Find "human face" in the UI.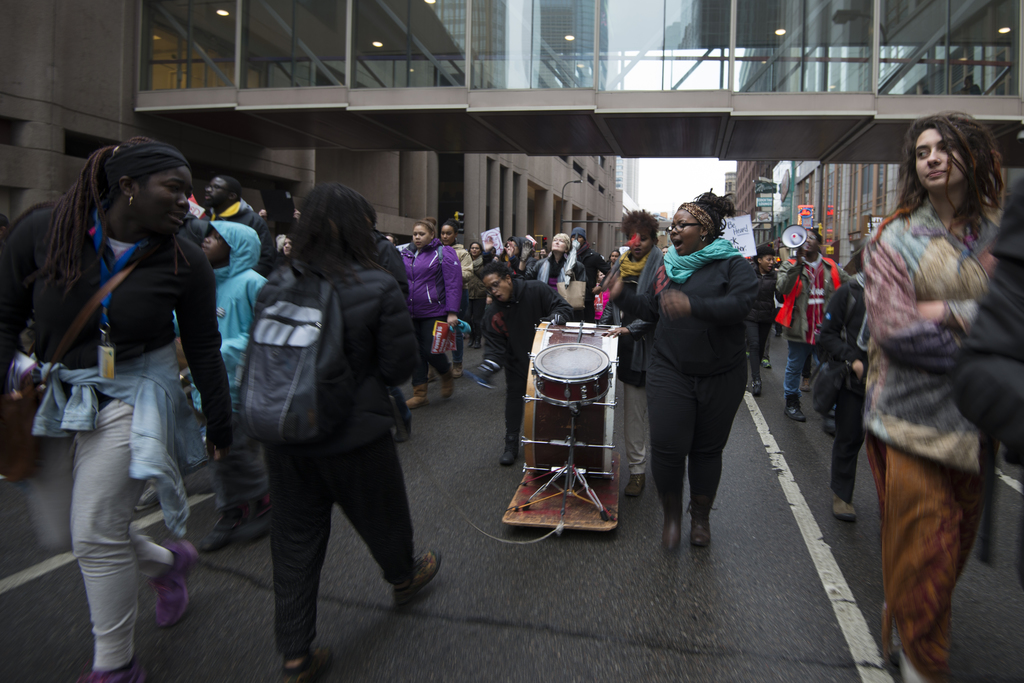
UI element at region(483, 275, 509, 304).
